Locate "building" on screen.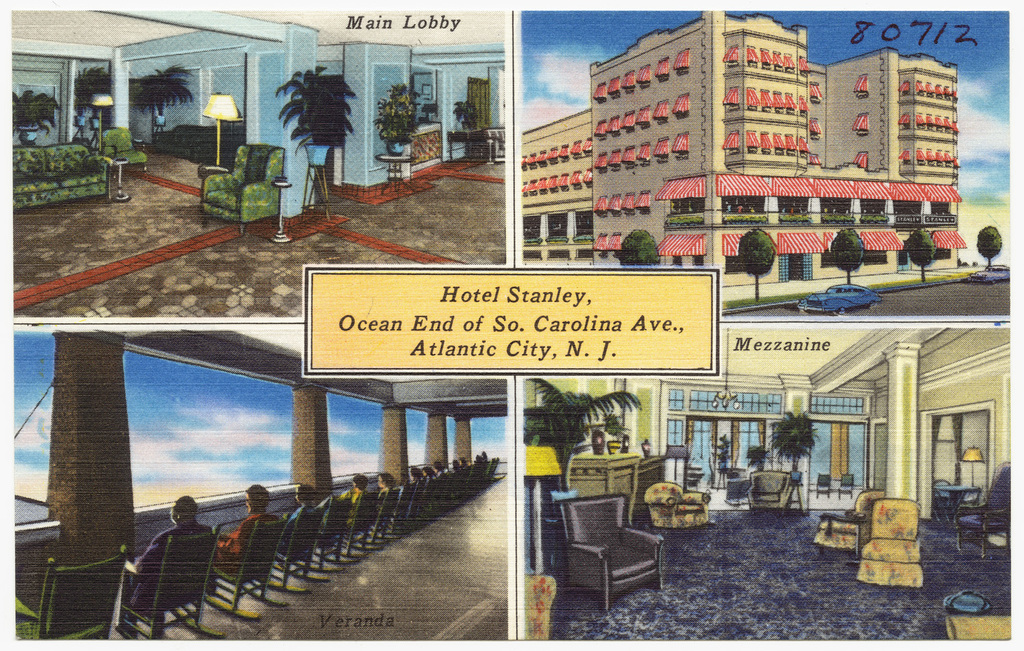
On screen at select_region(12, 308, 516, 650).
